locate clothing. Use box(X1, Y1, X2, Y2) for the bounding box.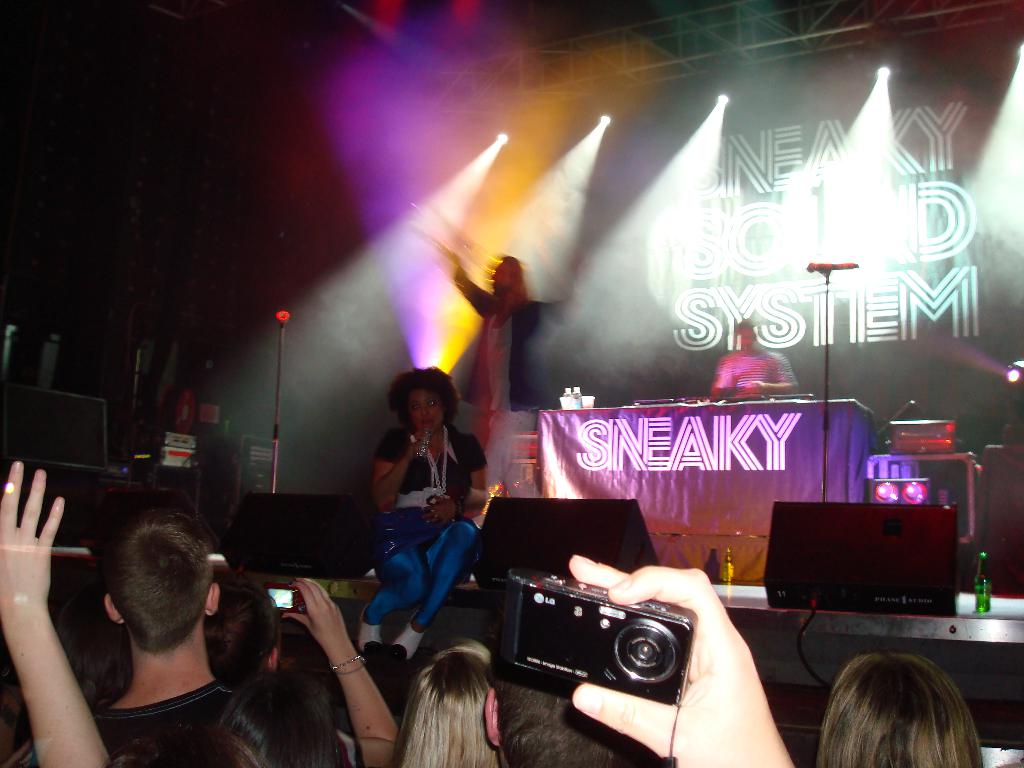
box(362, 426, 493, 643).
